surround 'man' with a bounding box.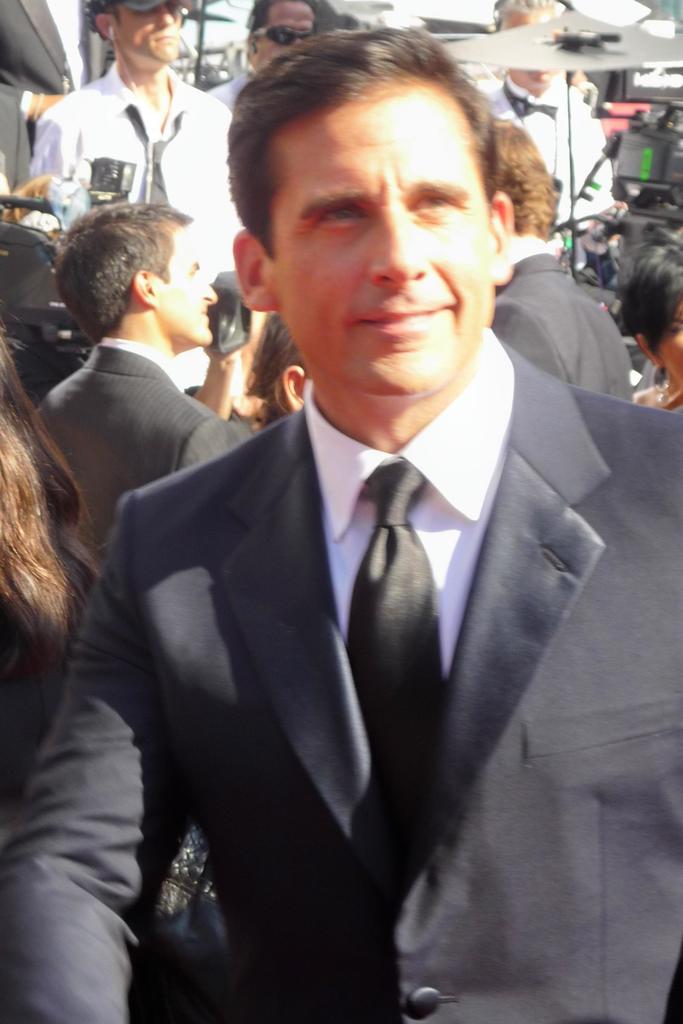
(left=21, top=195, right=258, bottom=571).
